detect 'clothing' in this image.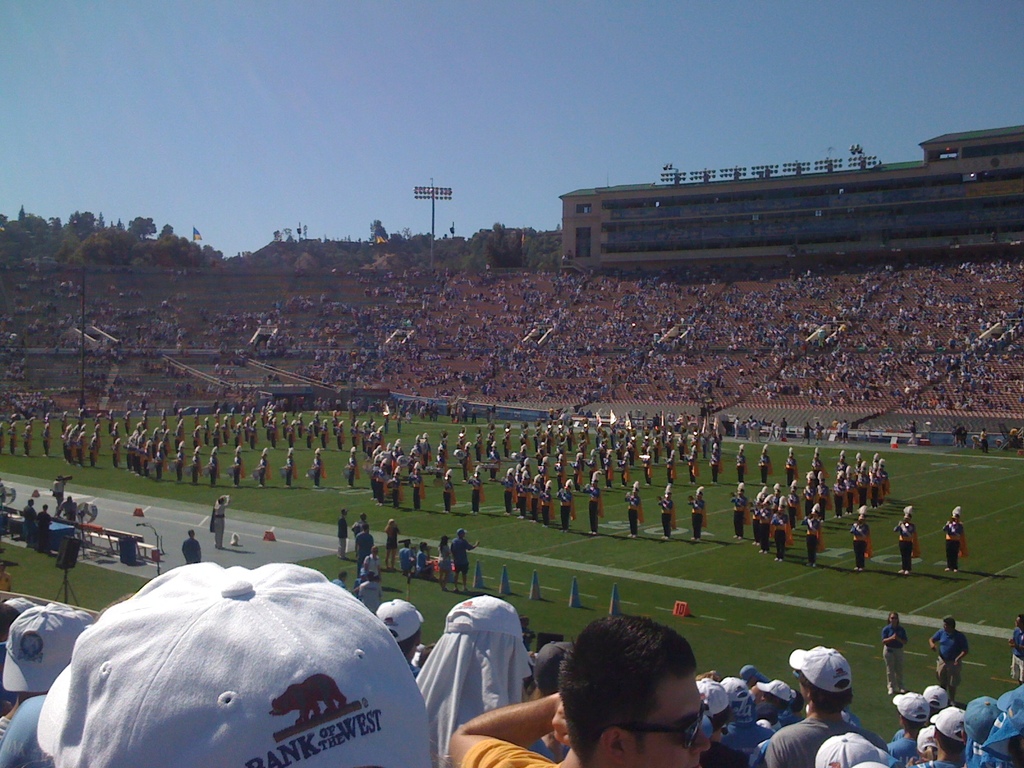
Detection: {"x1": 468, "y1": 481, "x2": 488, "y2": 512}.
